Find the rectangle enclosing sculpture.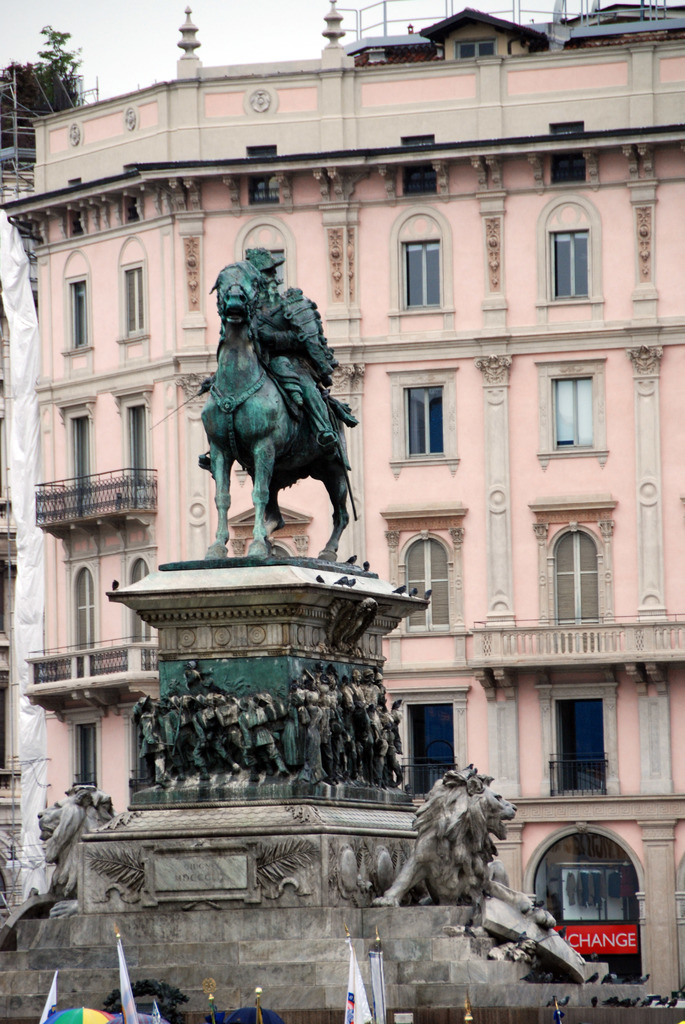
<box>0,780,116,951</box>.
